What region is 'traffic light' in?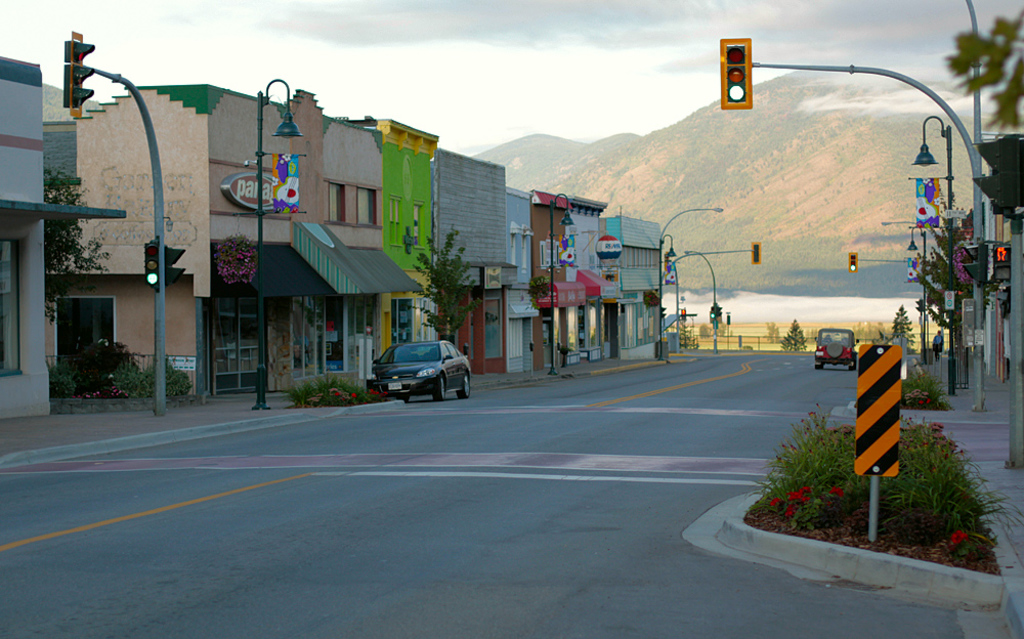
165,244,185,287.
